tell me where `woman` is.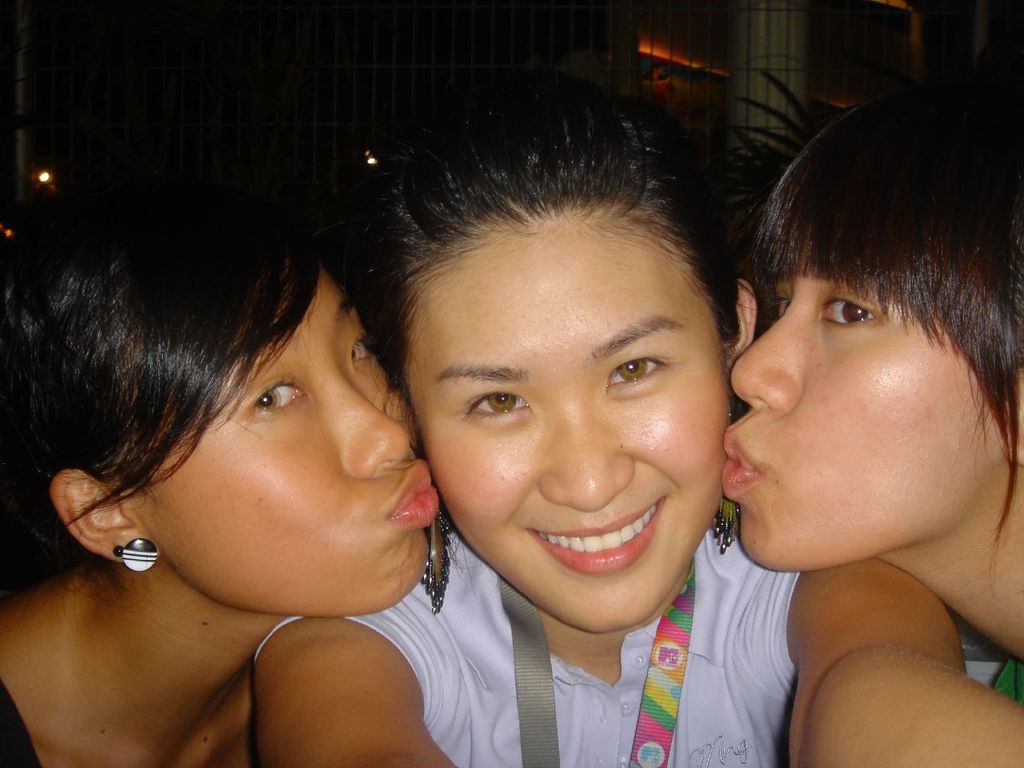
`woman` is at crop(719, 88, 1023, 659).
